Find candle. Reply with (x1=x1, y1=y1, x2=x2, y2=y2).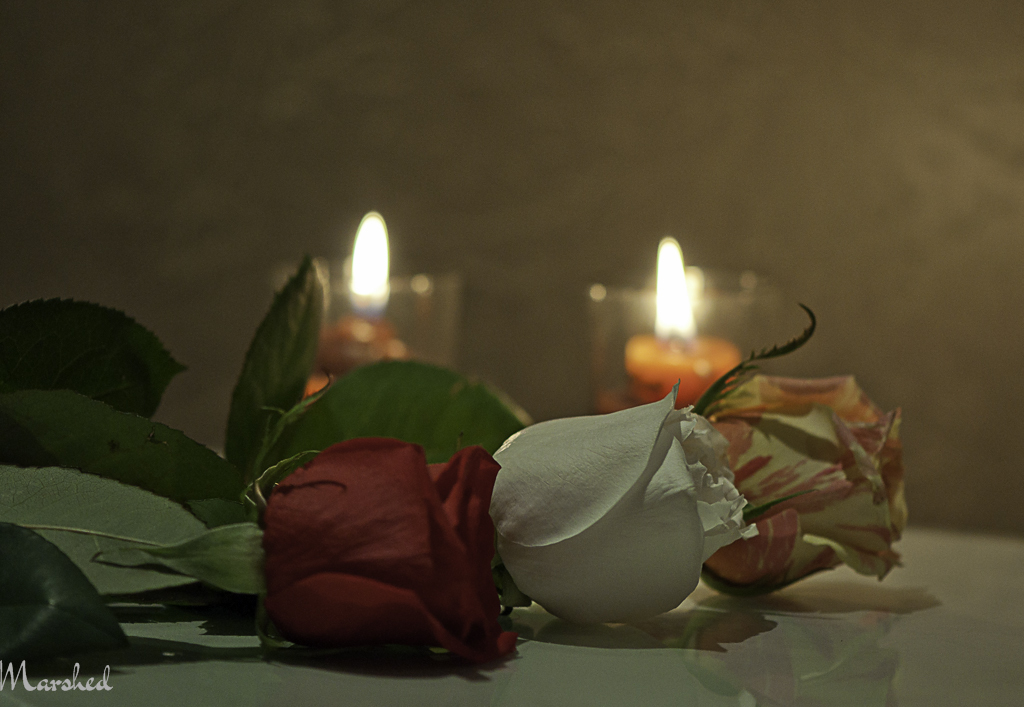
(x1=621, y1=231, x2=740, y2=411).
